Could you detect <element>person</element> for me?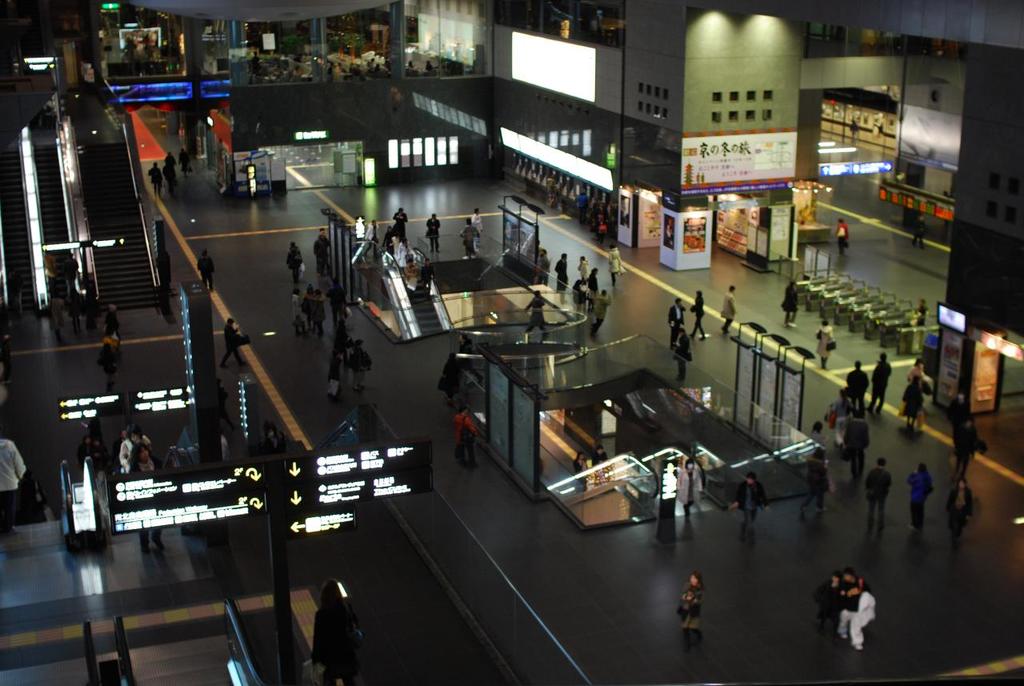
Detection result: detection(676, 459, 698, 516).
